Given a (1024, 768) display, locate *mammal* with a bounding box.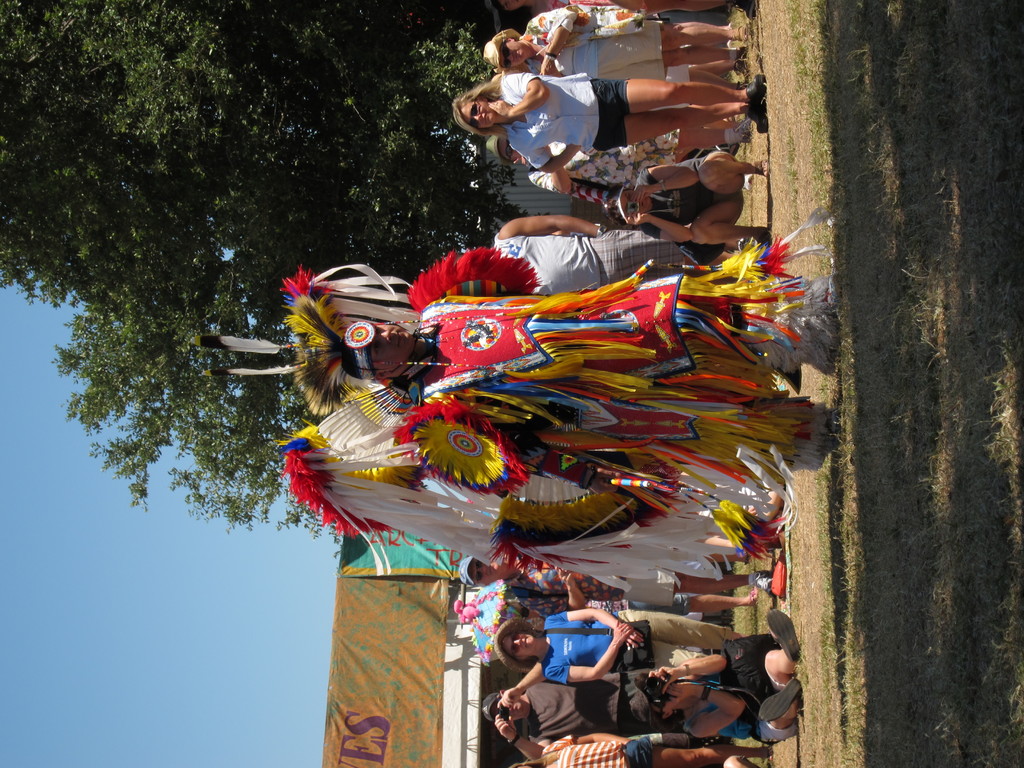
Located: Rect(489, 607, 743, 684).
